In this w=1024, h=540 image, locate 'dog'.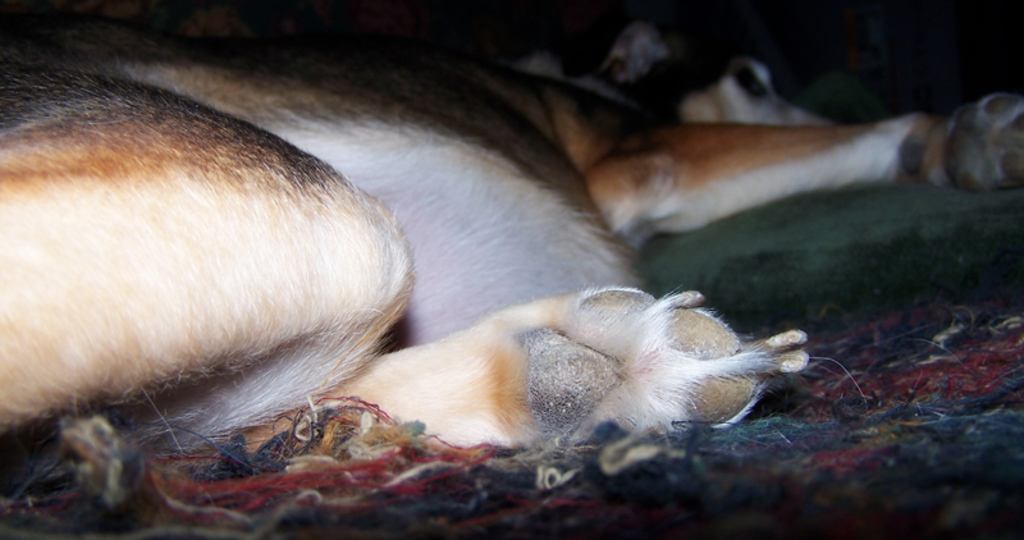
Bounding box: pyautogui.locateOnScreen(0, 20, 1023, 480).
